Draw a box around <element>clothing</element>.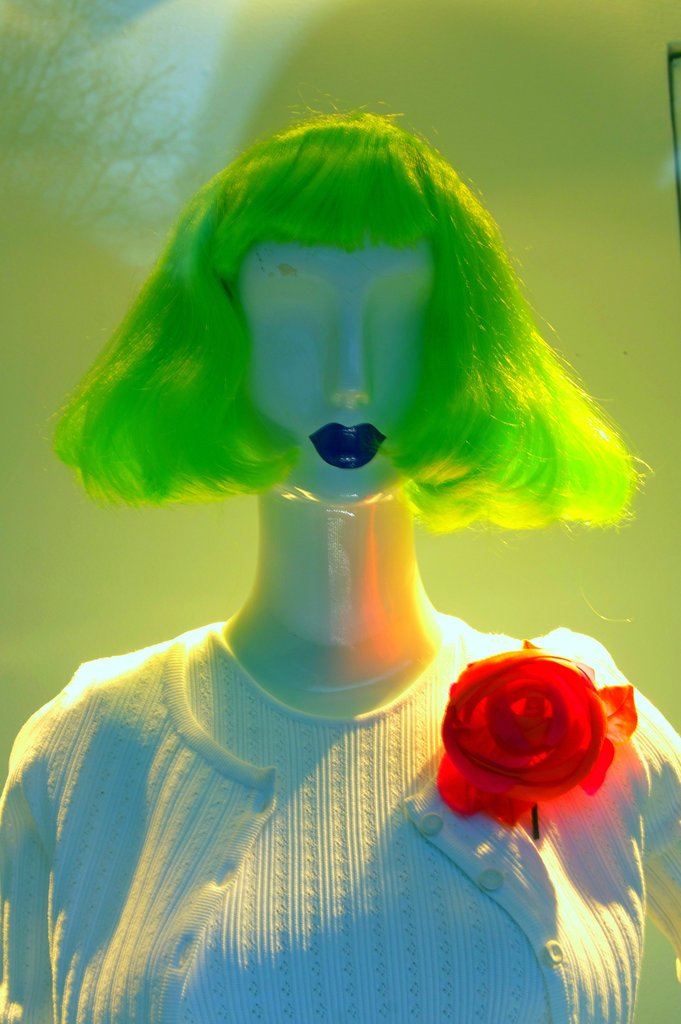
crop(13, 598, 577, 988).
